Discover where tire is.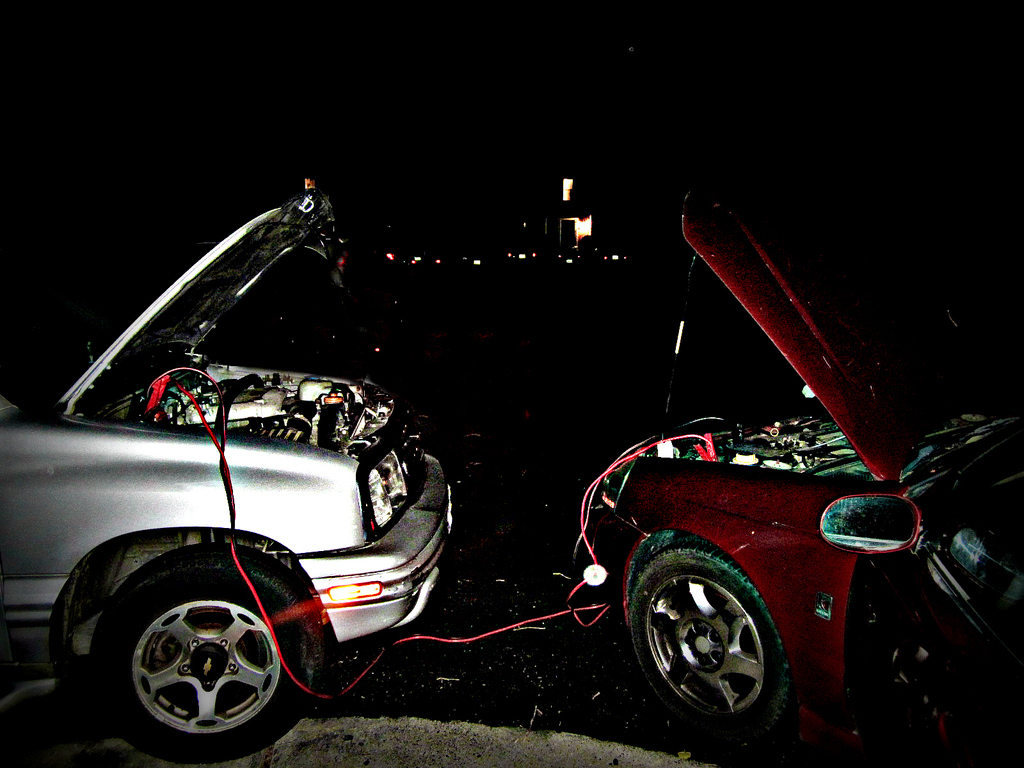
Discovered at pyautogui.locateOnScreen(90, 544, 319, 751).
